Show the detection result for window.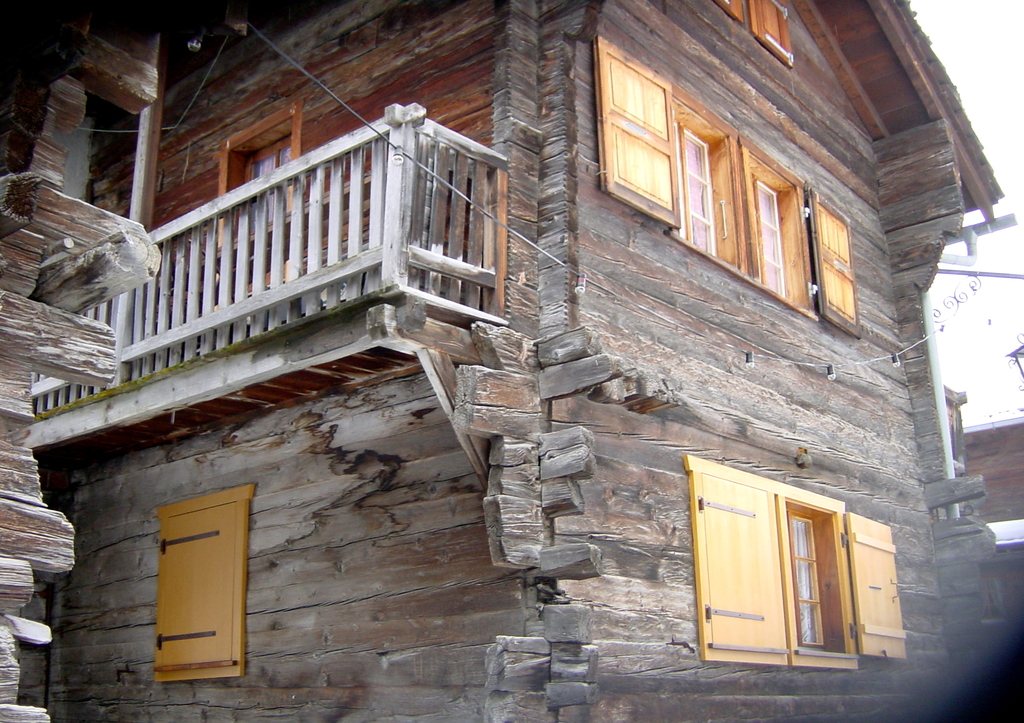
l=742, t=155, r=797, b=307.
